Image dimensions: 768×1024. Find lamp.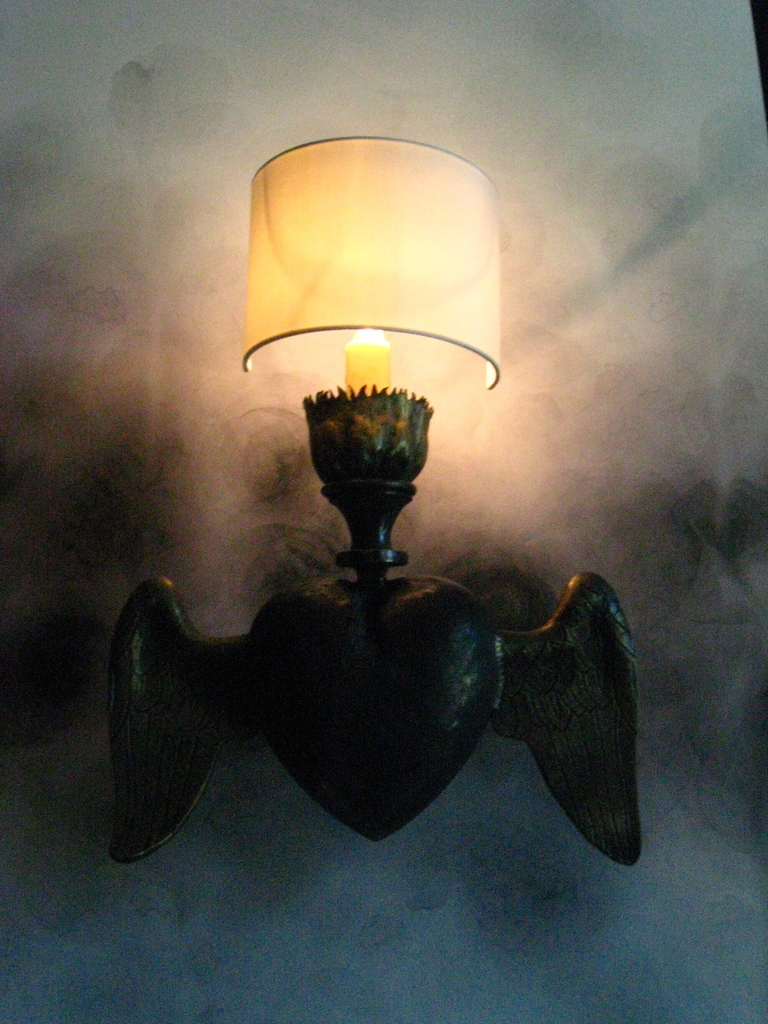
218, 127, 520, 634.
